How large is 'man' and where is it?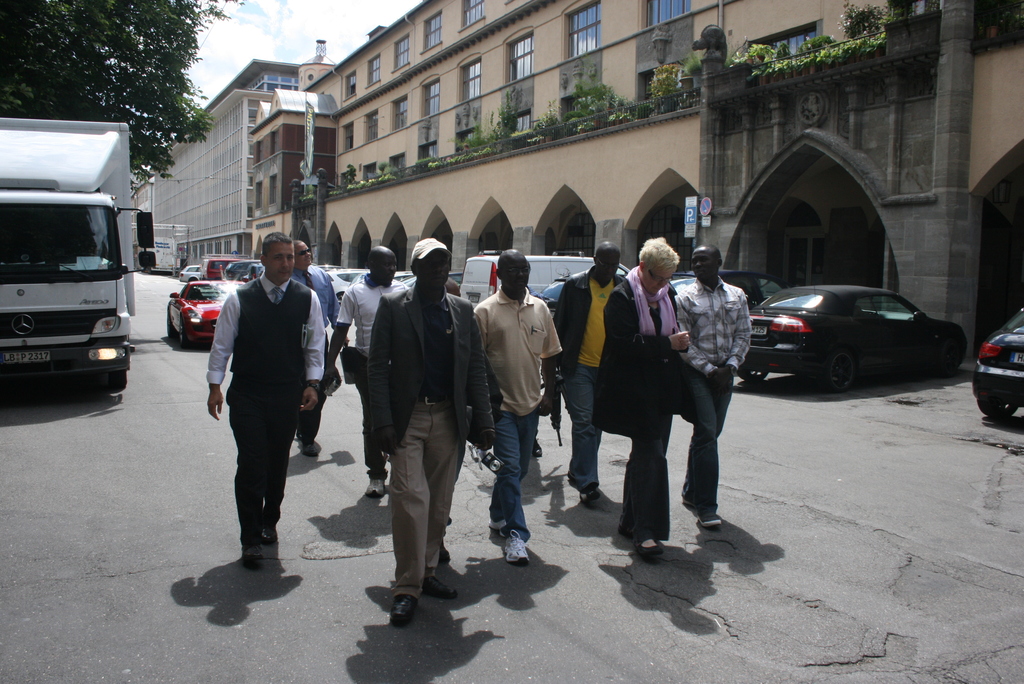
Bounding box: bbox(673, 242, 757, 525).
